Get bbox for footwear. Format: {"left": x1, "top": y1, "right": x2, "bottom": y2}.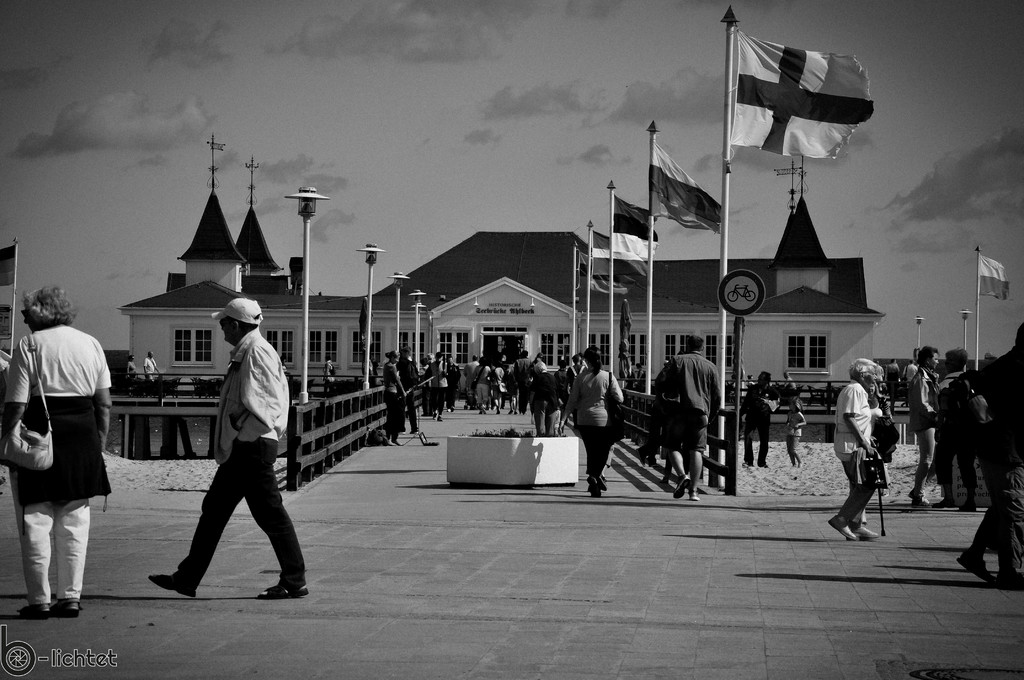
{"left": 19, "top": 601, "right": 47, "bottom": 618}.
